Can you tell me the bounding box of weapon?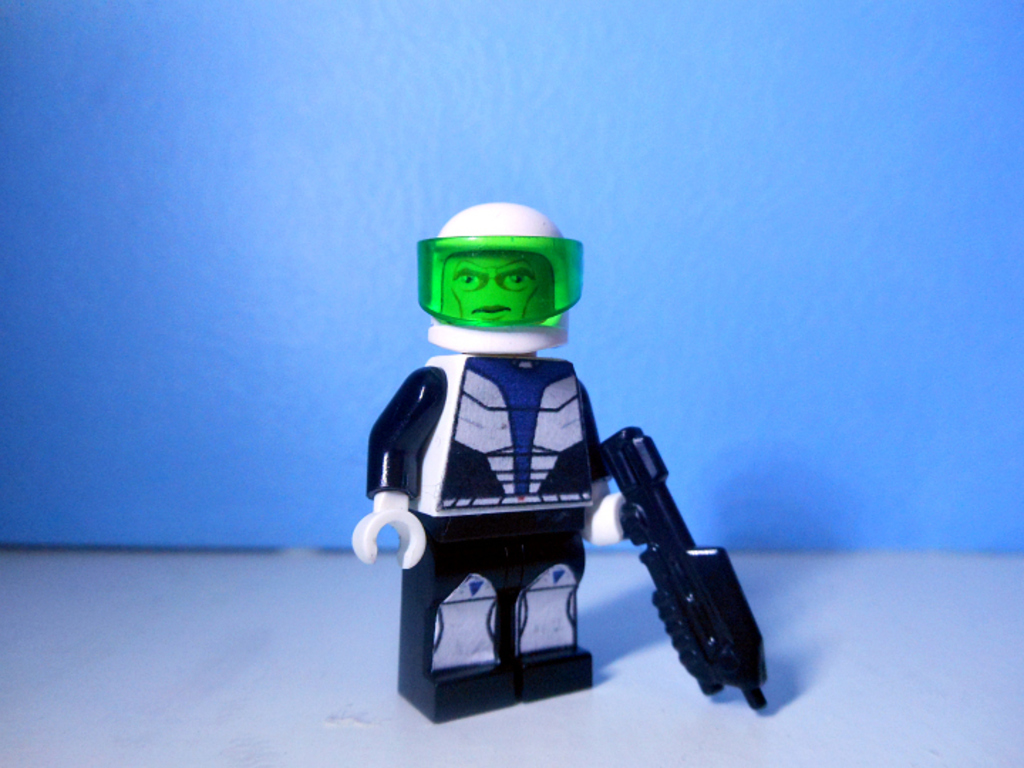
592:425:767:717.
